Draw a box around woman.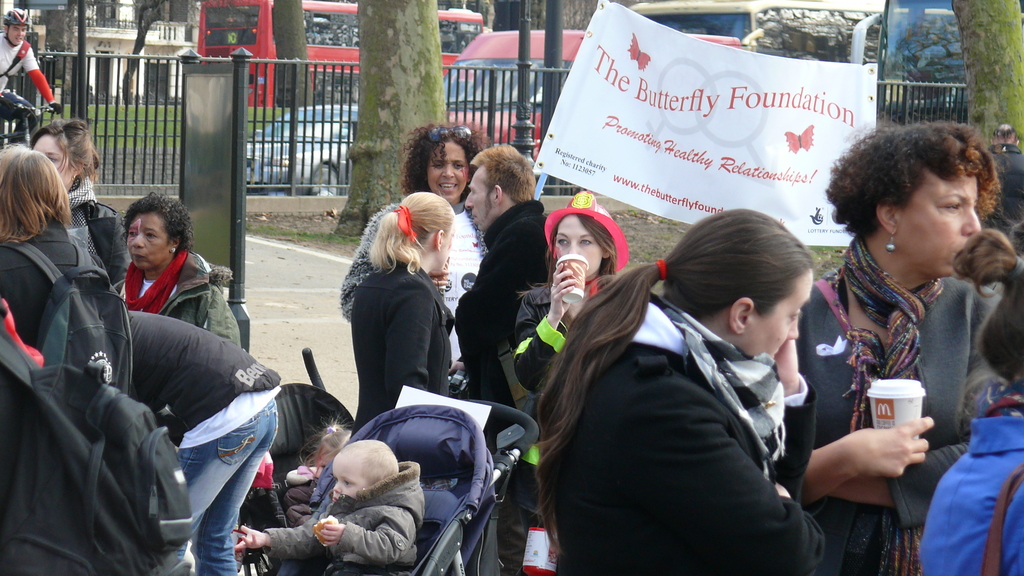
(x1=498, y1=187, x2=628, y2=575).
